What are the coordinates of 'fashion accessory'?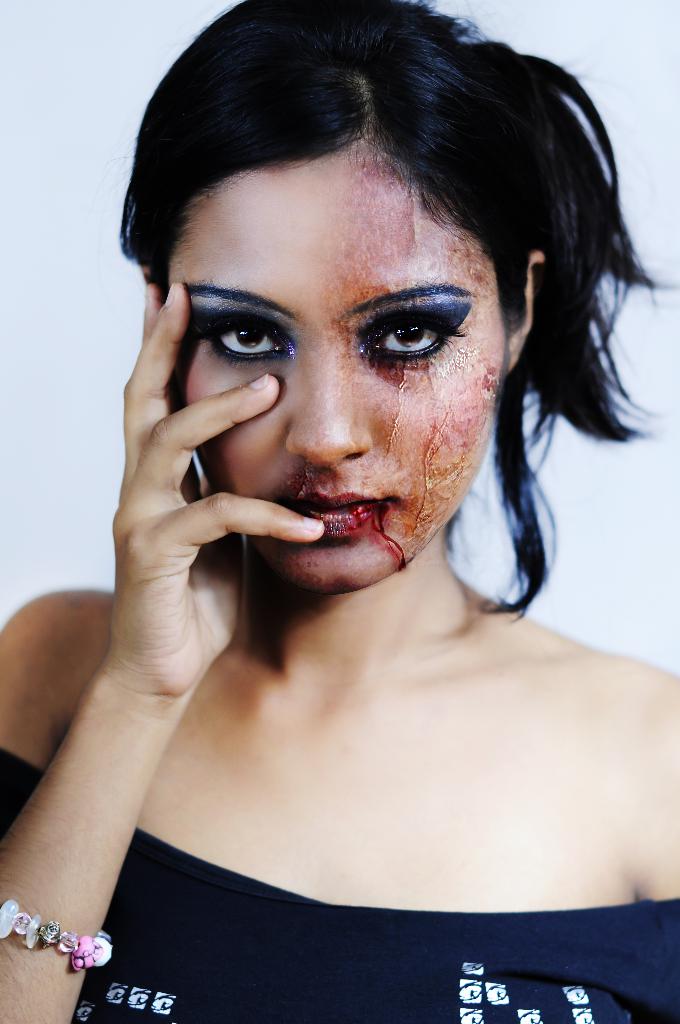
x1=0 y1=893 x2=111 y2=977.
